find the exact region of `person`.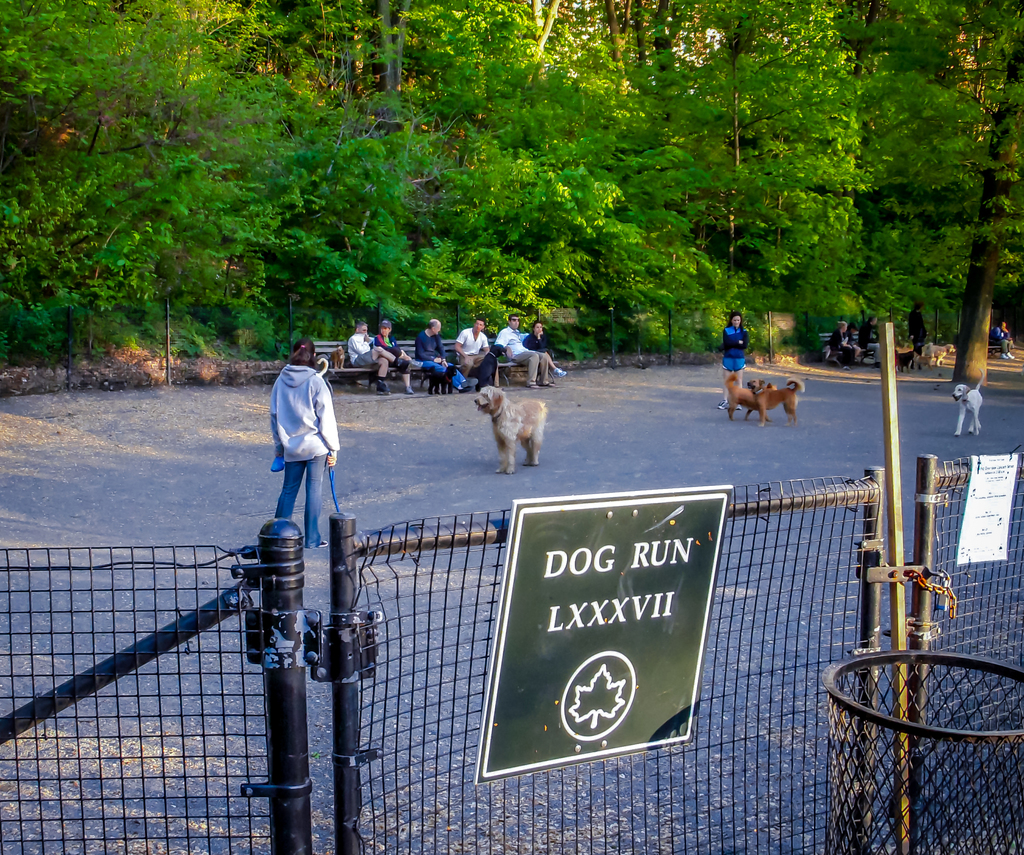
Exact region: 865/311/884/373.
